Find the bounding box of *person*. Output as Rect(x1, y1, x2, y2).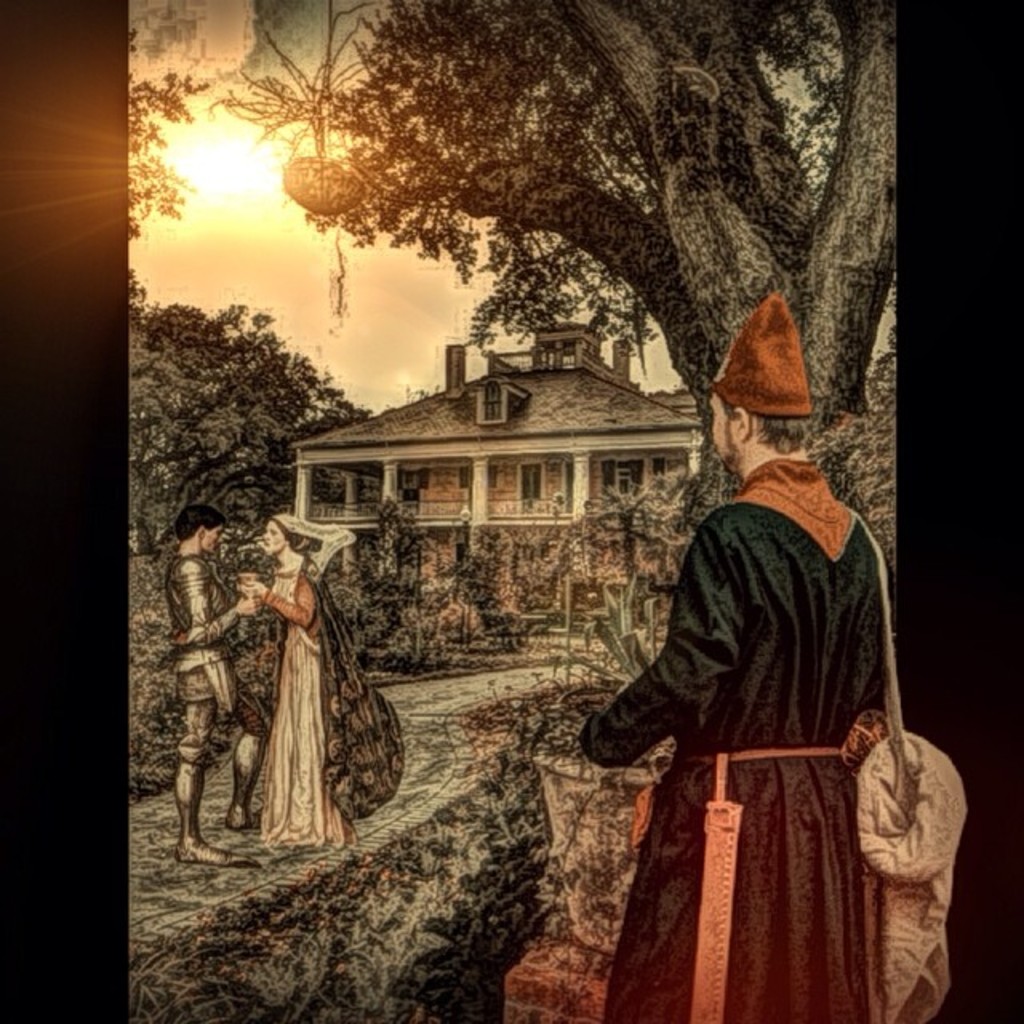
Rect(232, 507, 365, 859).
